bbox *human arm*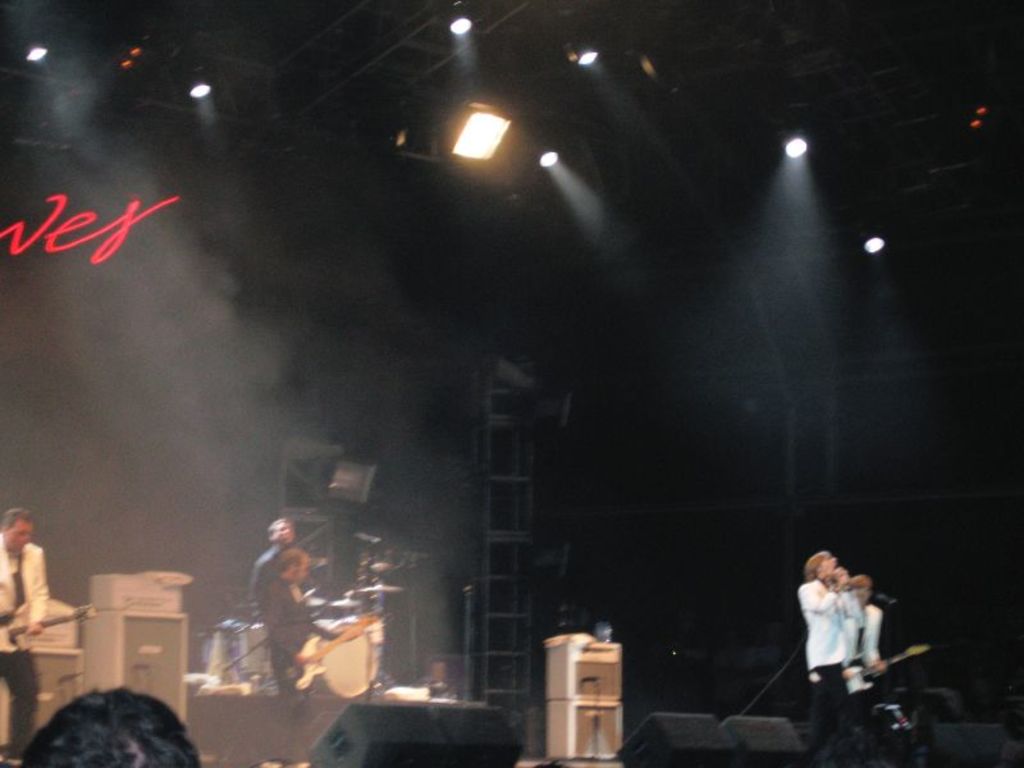
l=26, t=550, r=50, b=634
